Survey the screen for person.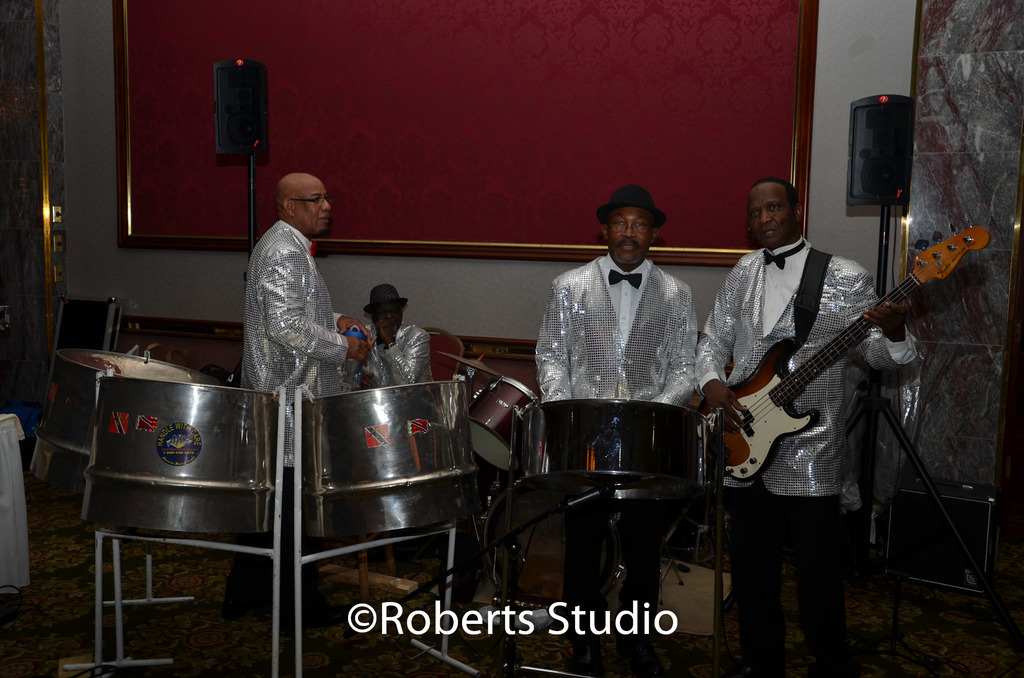
Survey found: x1=528 y1=177 x2=700 y2=674.
